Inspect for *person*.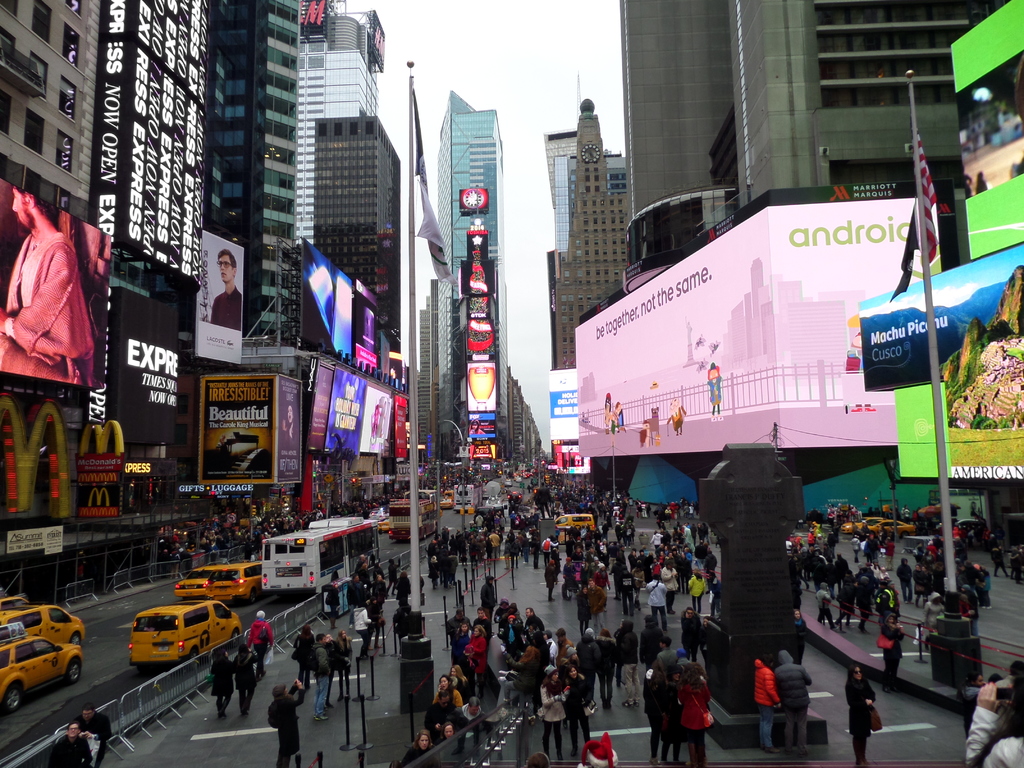
Inspection: bbox(642, 667, 673, 767).
